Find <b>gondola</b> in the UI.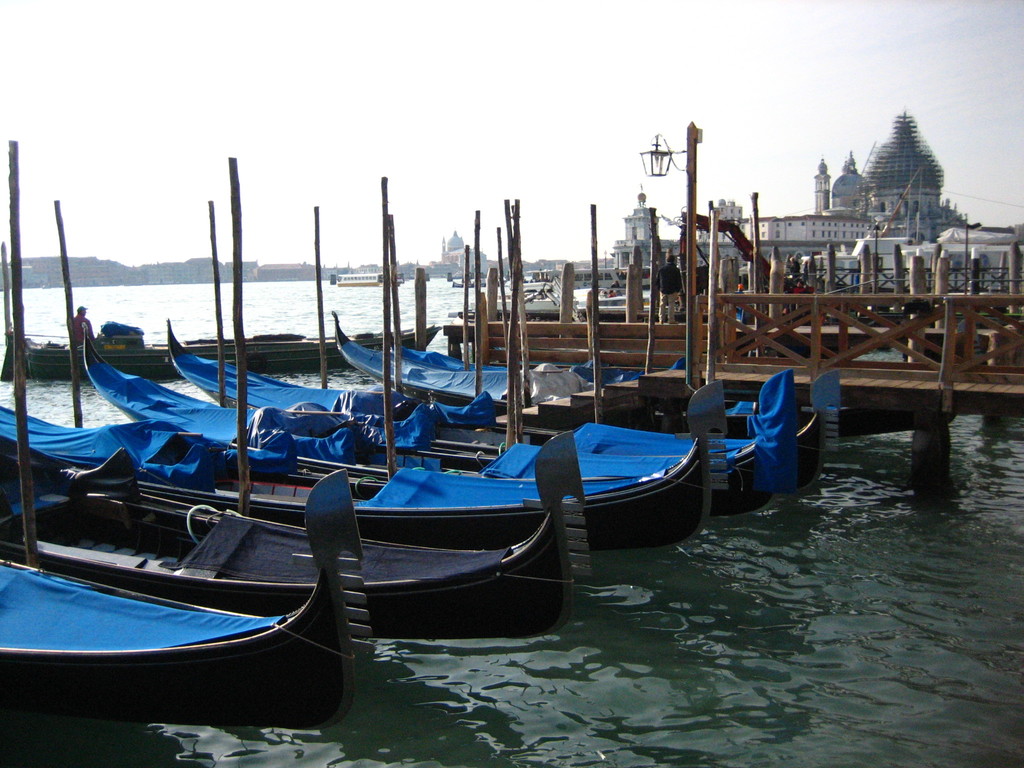
UI element at rect(0, 465, 377, 750).
